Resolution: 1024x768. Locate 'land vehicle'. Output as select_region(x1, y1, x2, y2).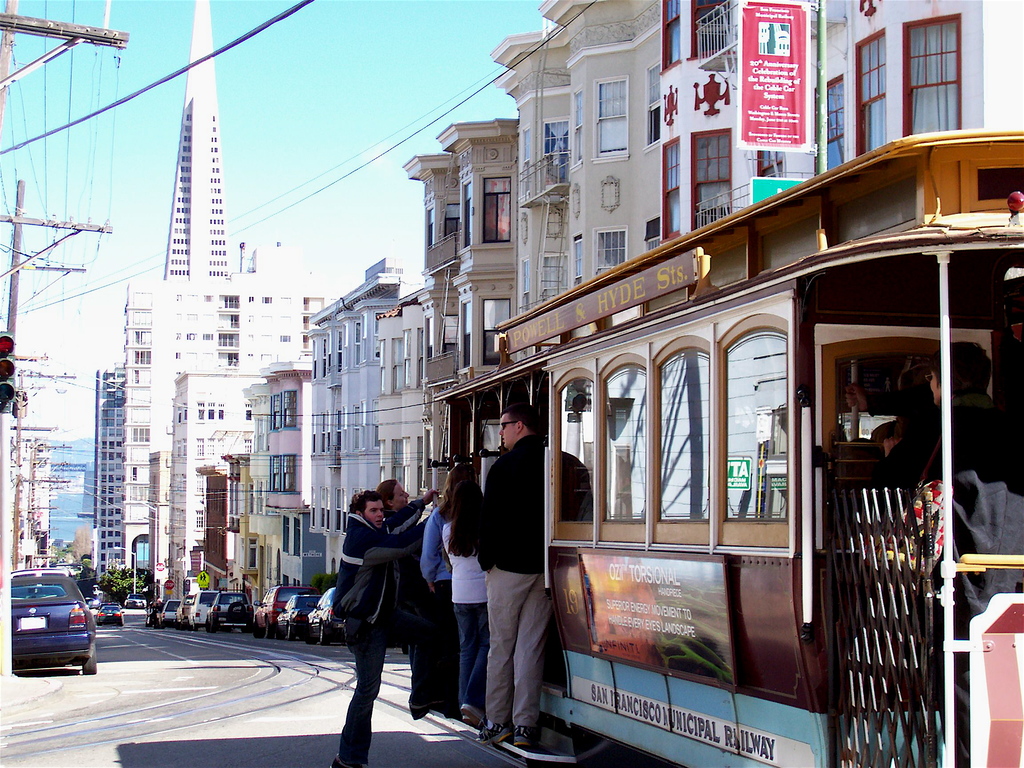
select_region(307, 586, 348, 650).
